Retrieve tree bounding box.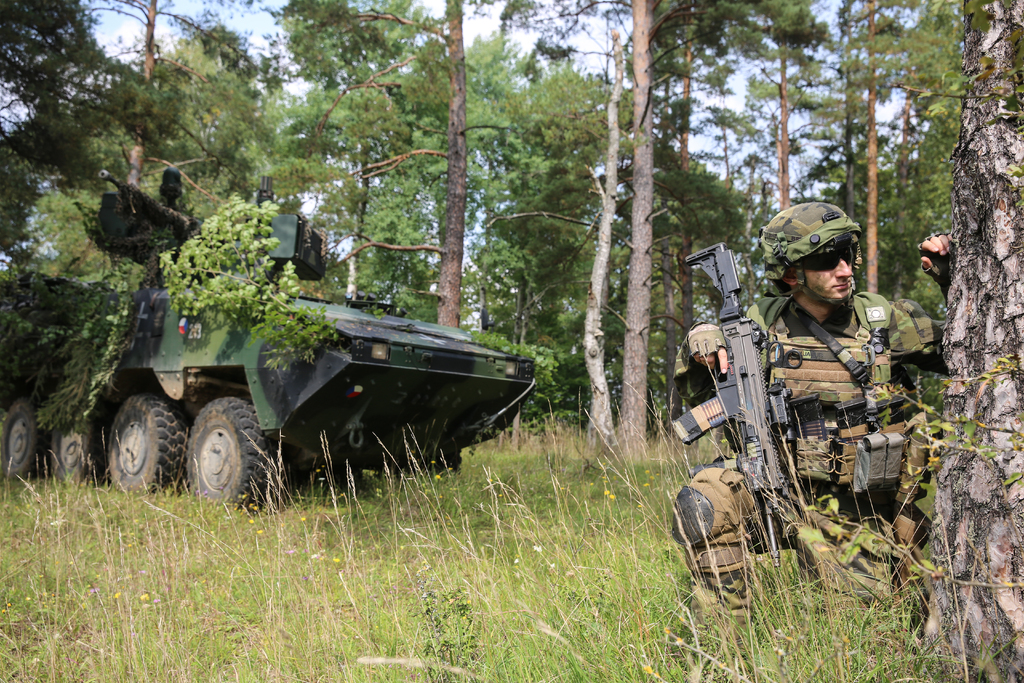
Bounding box: {"x1": 0, "y1": 0, "x2": 616, "y2": 470}.
